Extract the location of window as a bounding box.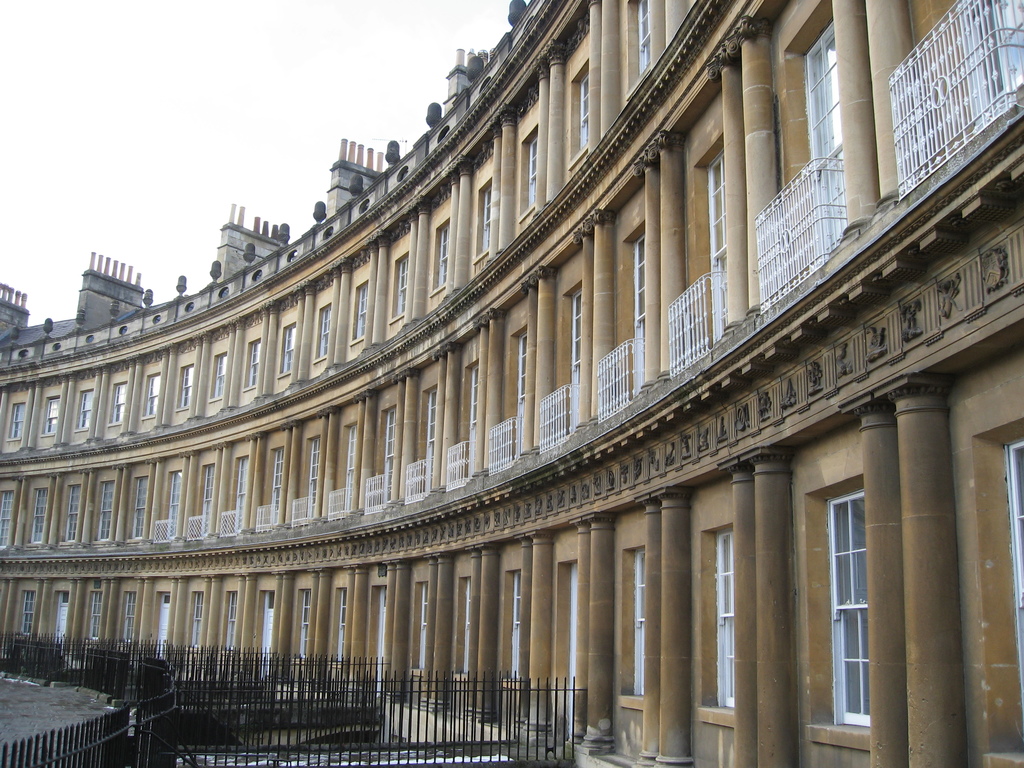
BBox(199, 462, 216, 535).
